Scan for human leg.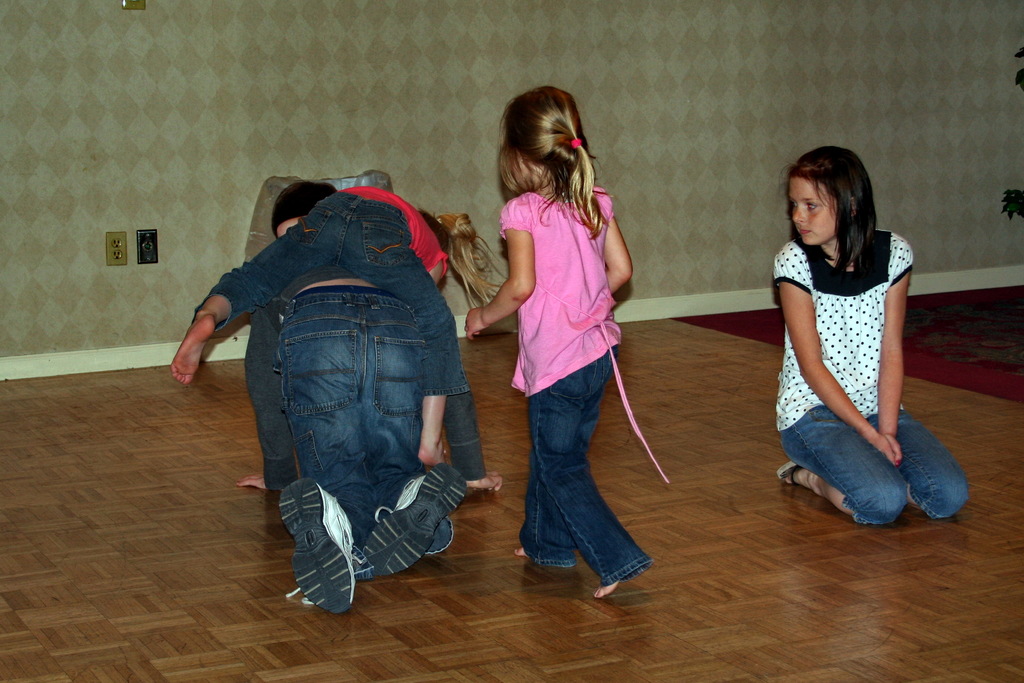
Scan result: [x1=529, y1=318, x2=646, y2=600].
